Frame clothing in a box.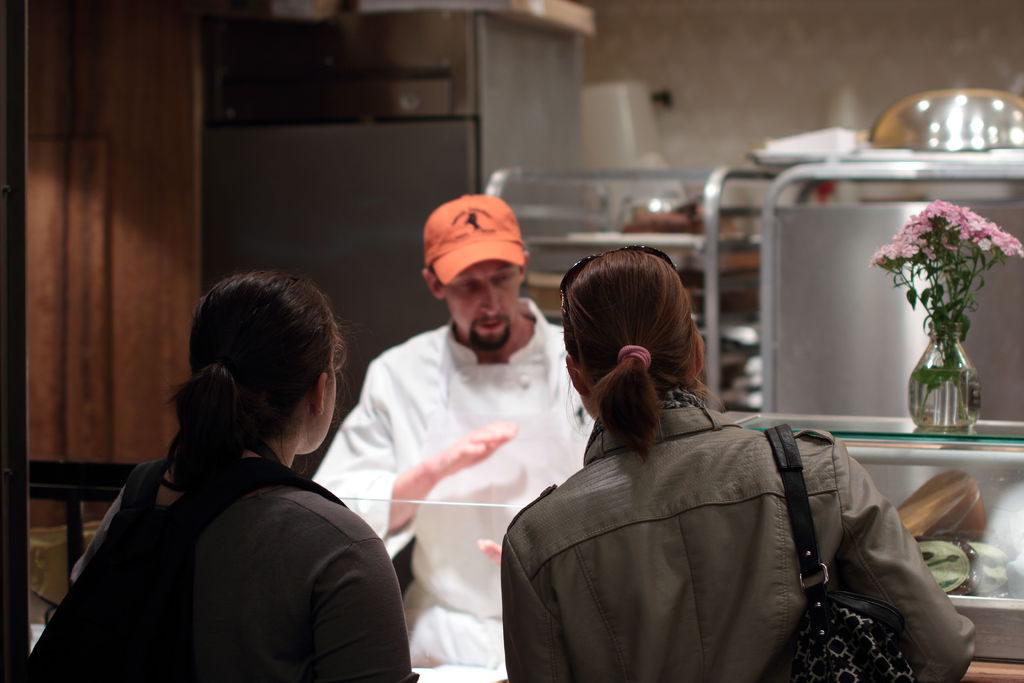
<bbox>315, 297, 598, 682</bbox>.
